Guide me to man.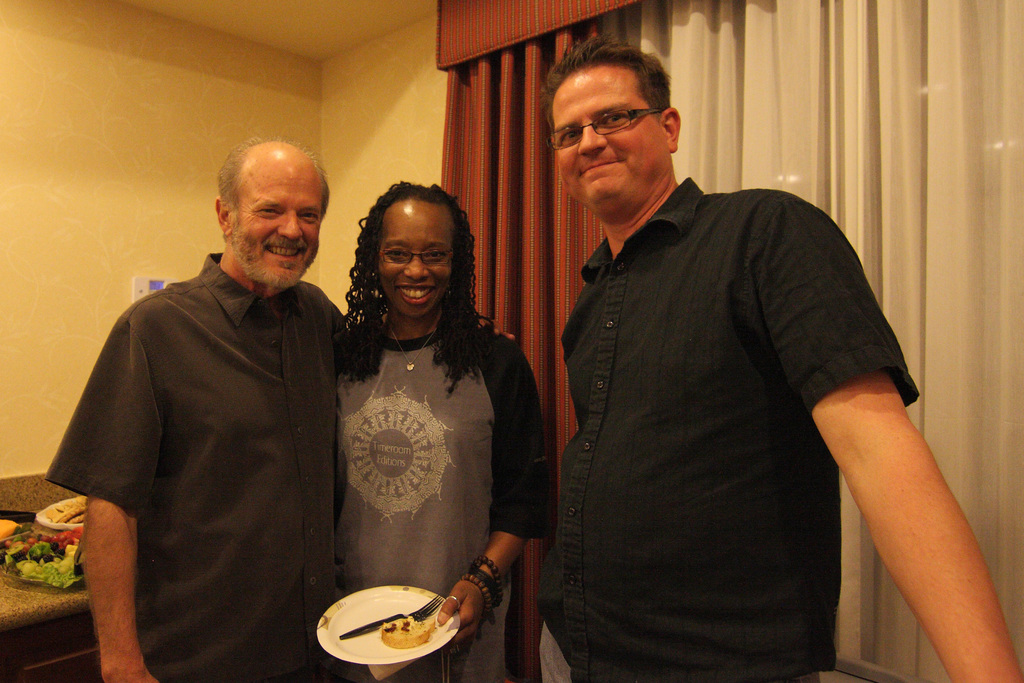
Guidance: rect(44, 136, 517, 682).
